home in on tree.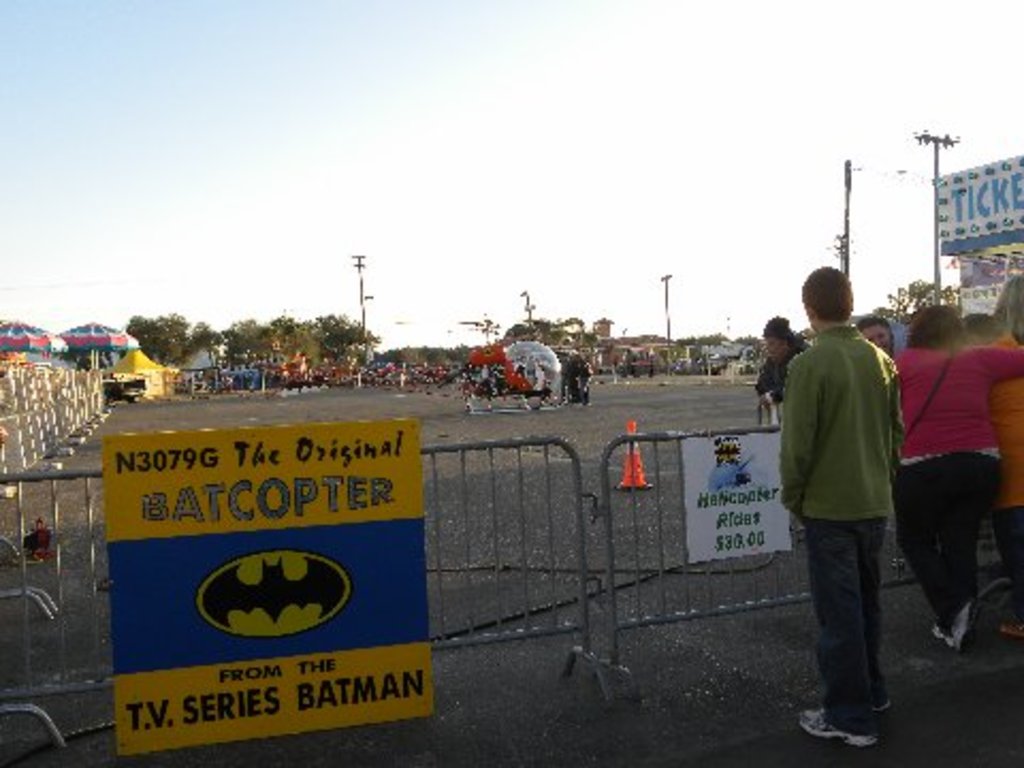
Homed in at bbox=[279, 324, 320, 371].
